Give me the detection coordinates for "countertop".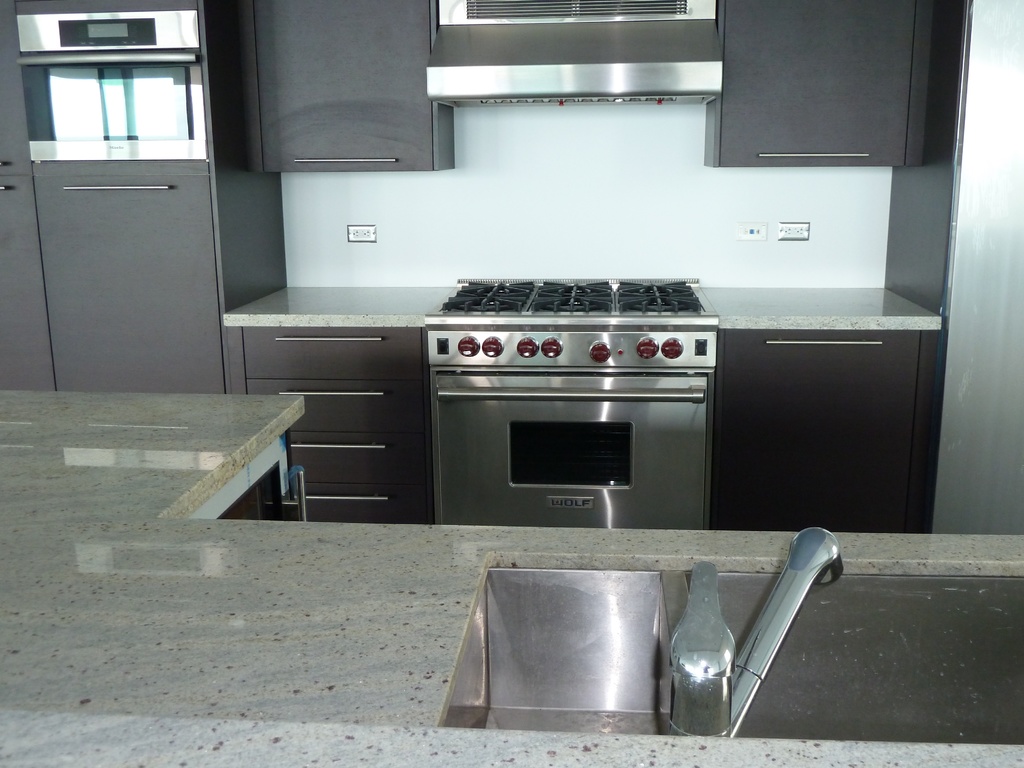
left=223, top=284, right=943, bottom=326.
